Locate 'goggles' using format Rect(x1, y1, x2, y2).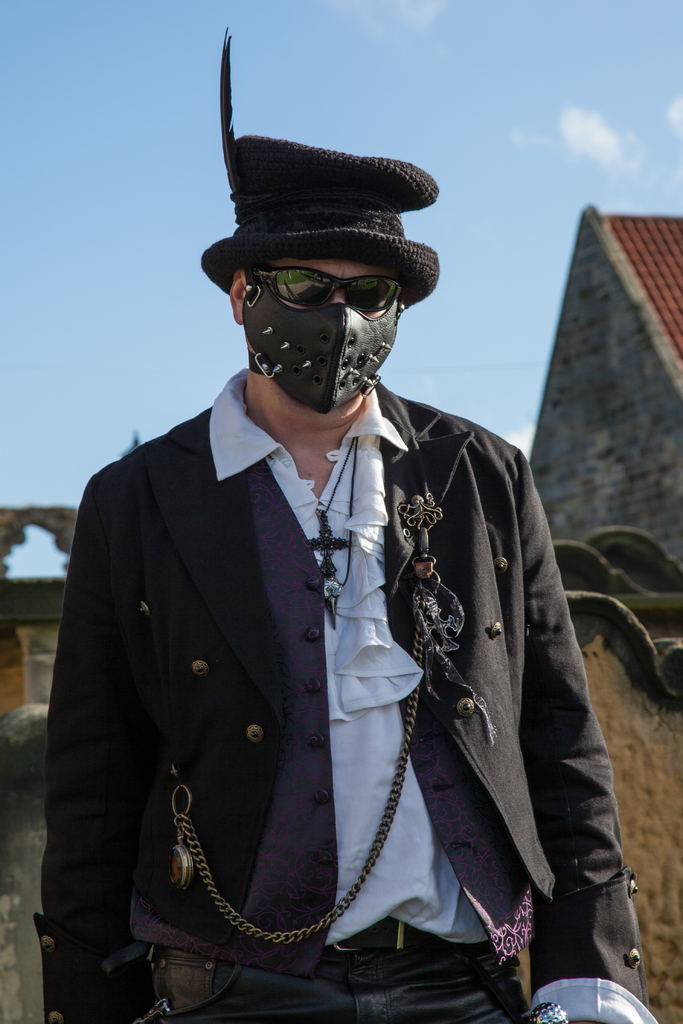
Rect(233, 248, 420, 314).
